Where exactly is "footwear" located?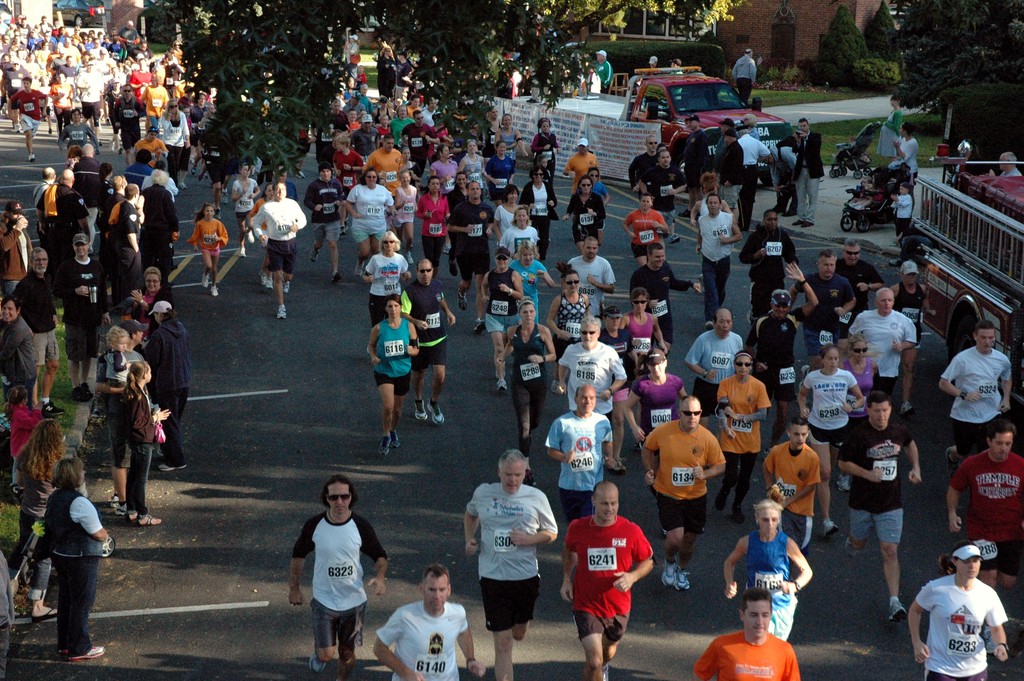
Its bounding box is x1=449 y1=252 x2=458 y2=275.
